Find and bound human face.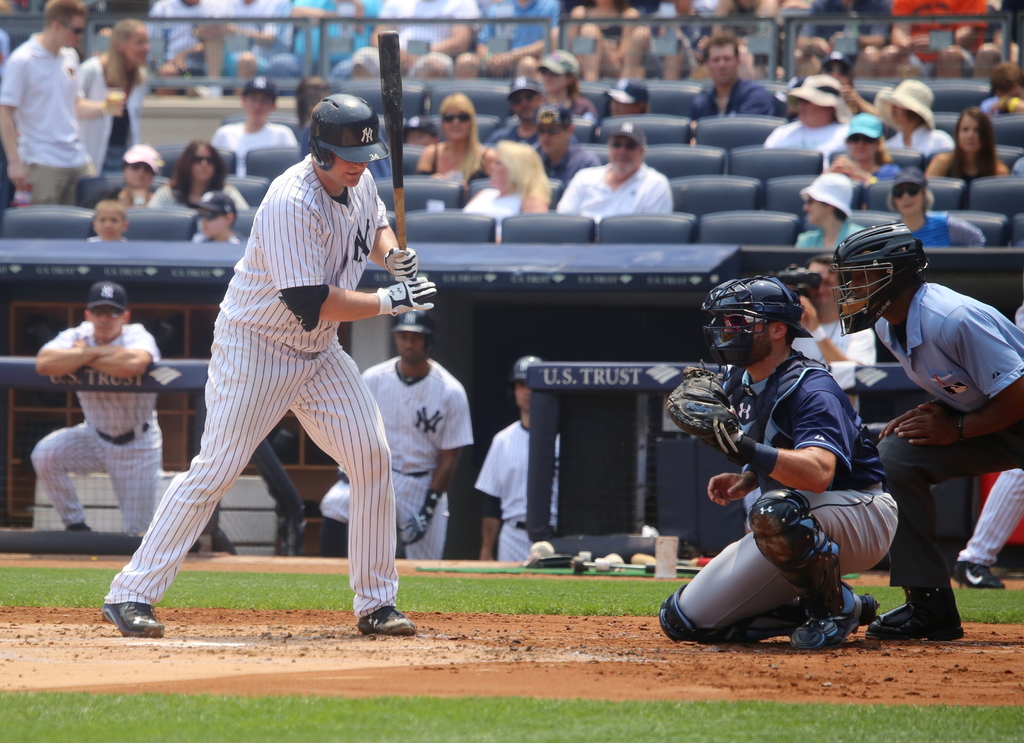
Bound: <region>714, 45, 740, 88</region>.
